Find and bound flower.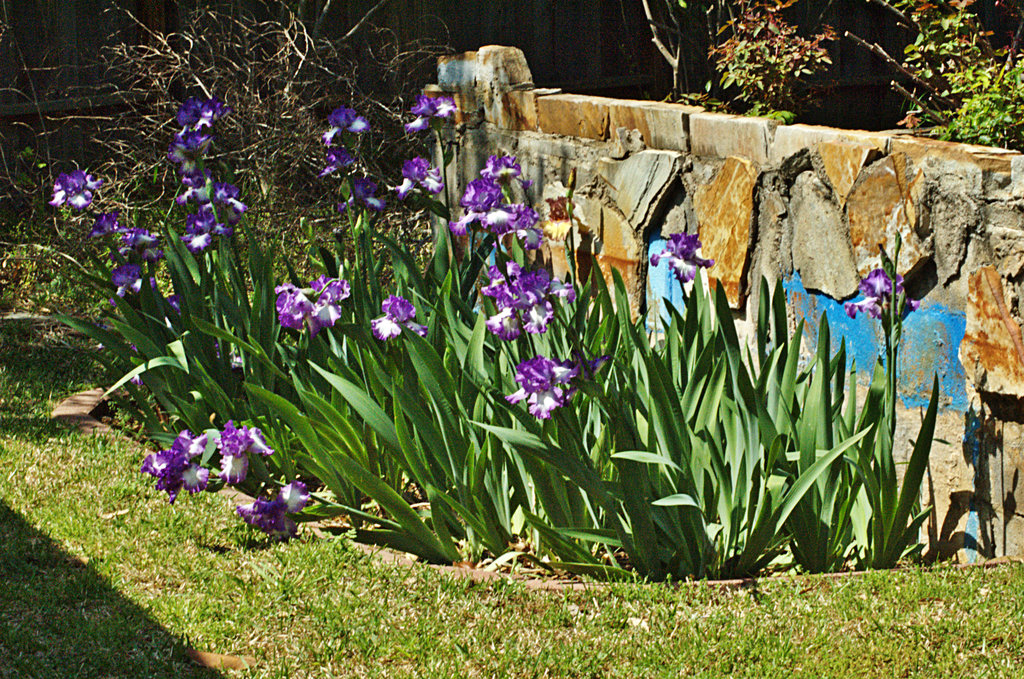
Bound: detection(500, 354, 589, 417).
